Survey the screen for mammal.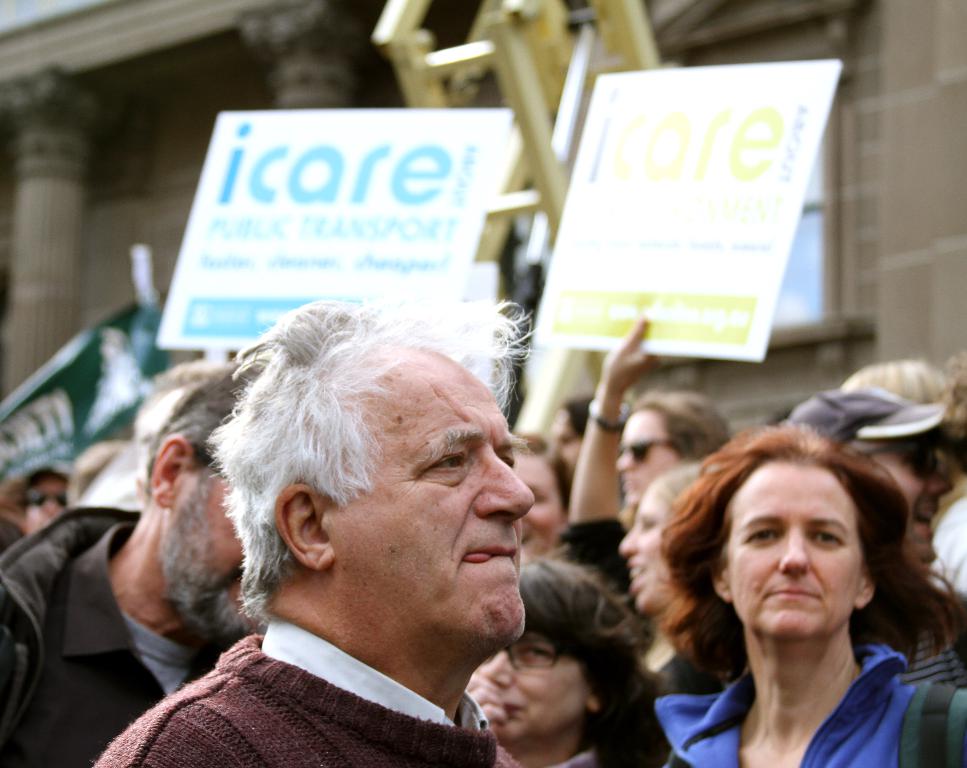
Survey found: <box>511,429,575,562</box>.
